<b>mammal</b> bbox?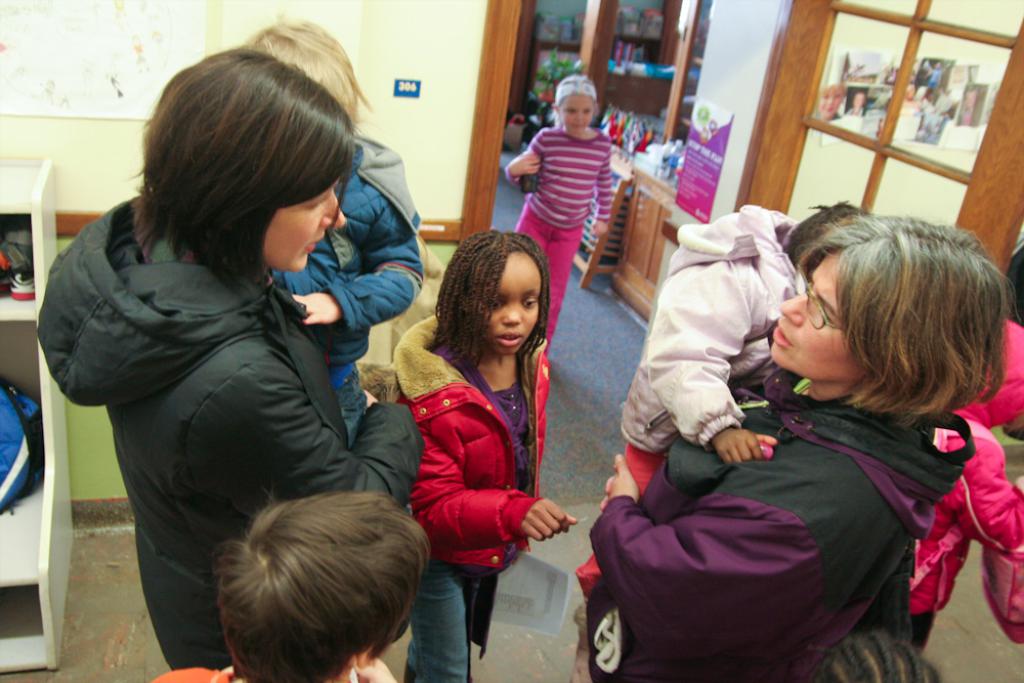
[x1=352, y1=360, x2=397, y2=404]
